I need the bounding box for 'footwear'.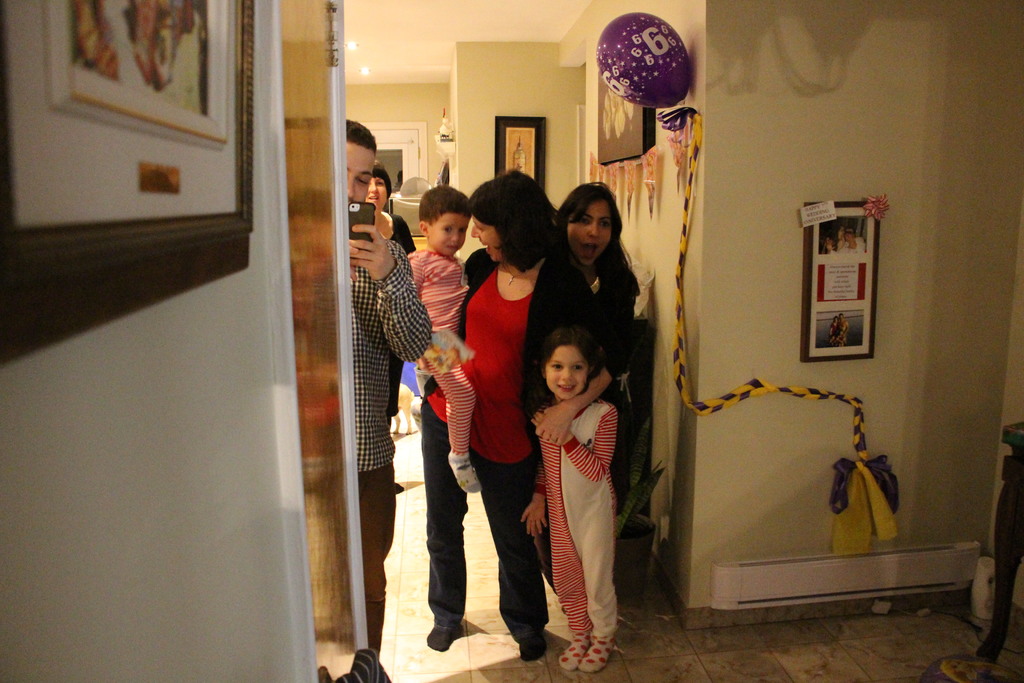
Here it is: crop(556, 631, 590, 672).
